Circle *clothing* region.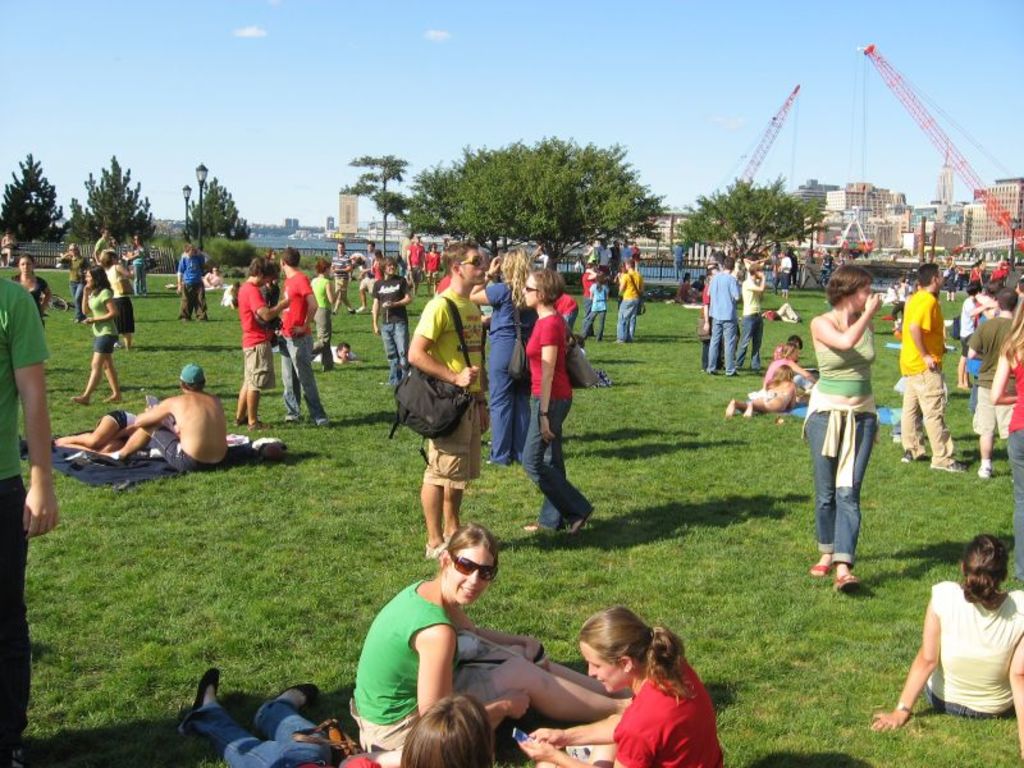
Region: {"x1": 617, "y1": 265, "x2": 645, "y2": 344}.
